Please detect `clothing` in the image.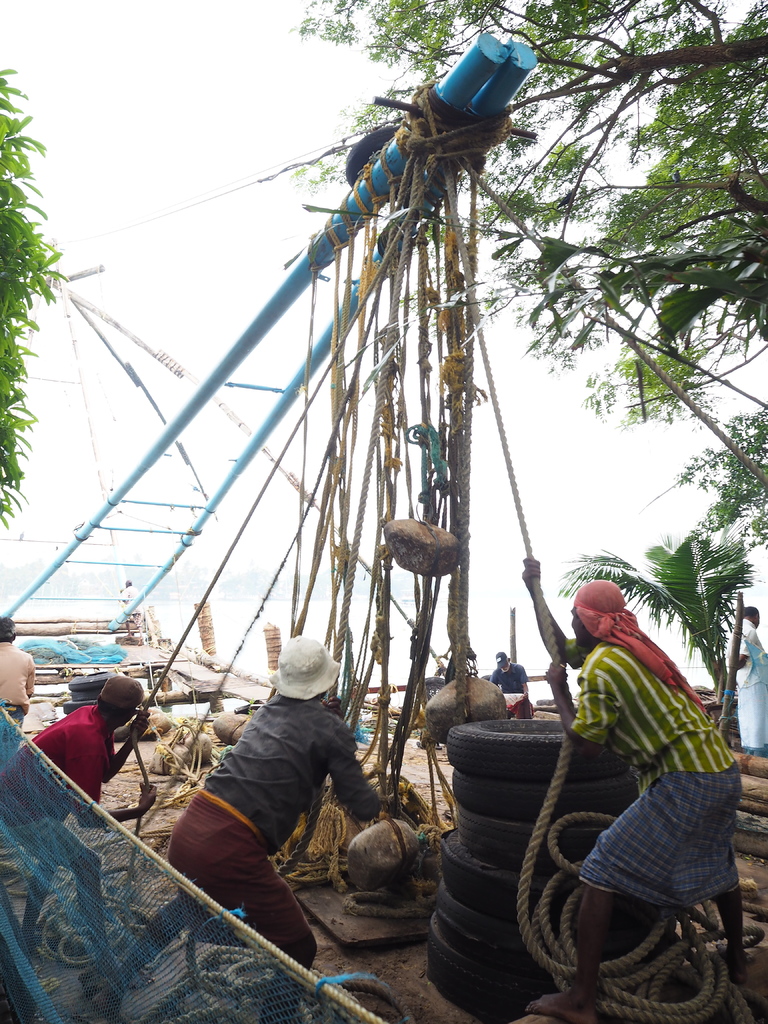
crop(0, 702, 121, 870).
